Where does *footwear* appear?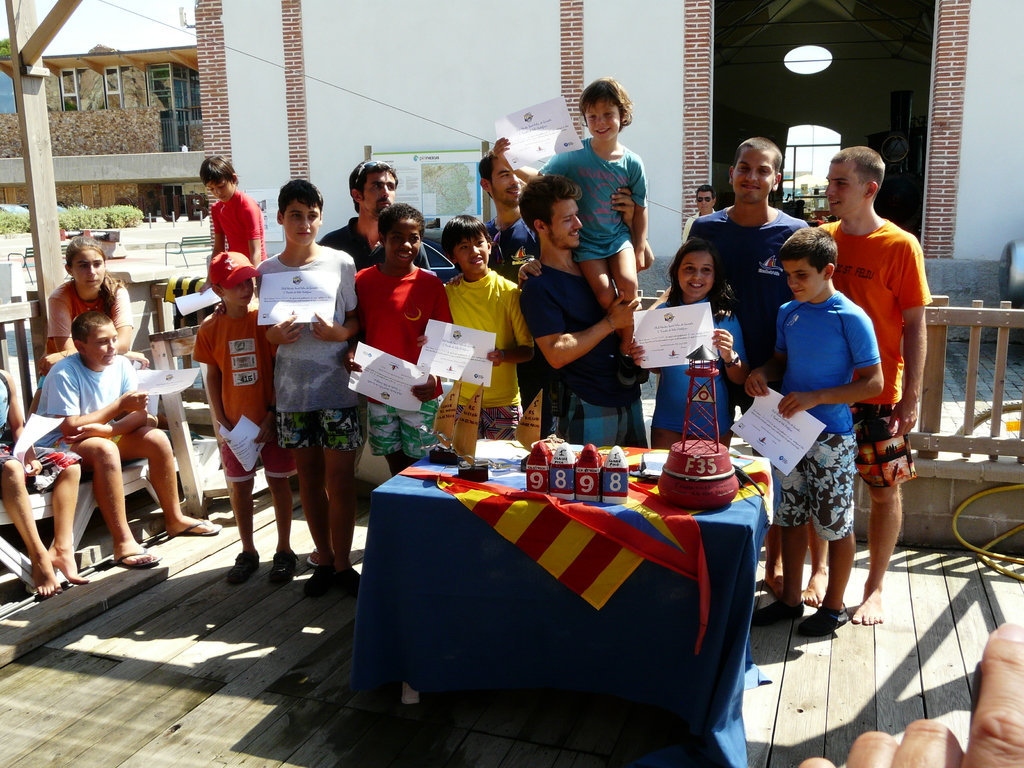
Appears at locate(266, 547, 303, 588).
